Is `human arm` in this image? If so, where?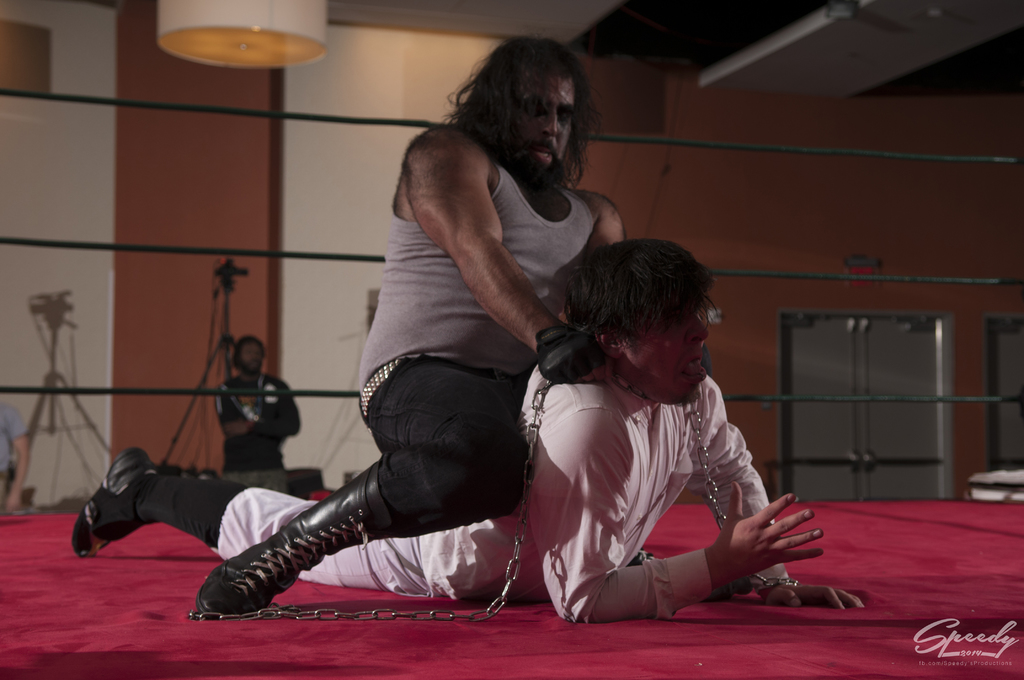
Yes, at pyautogui.locateOnScreen(691, 373, 870, 611).
